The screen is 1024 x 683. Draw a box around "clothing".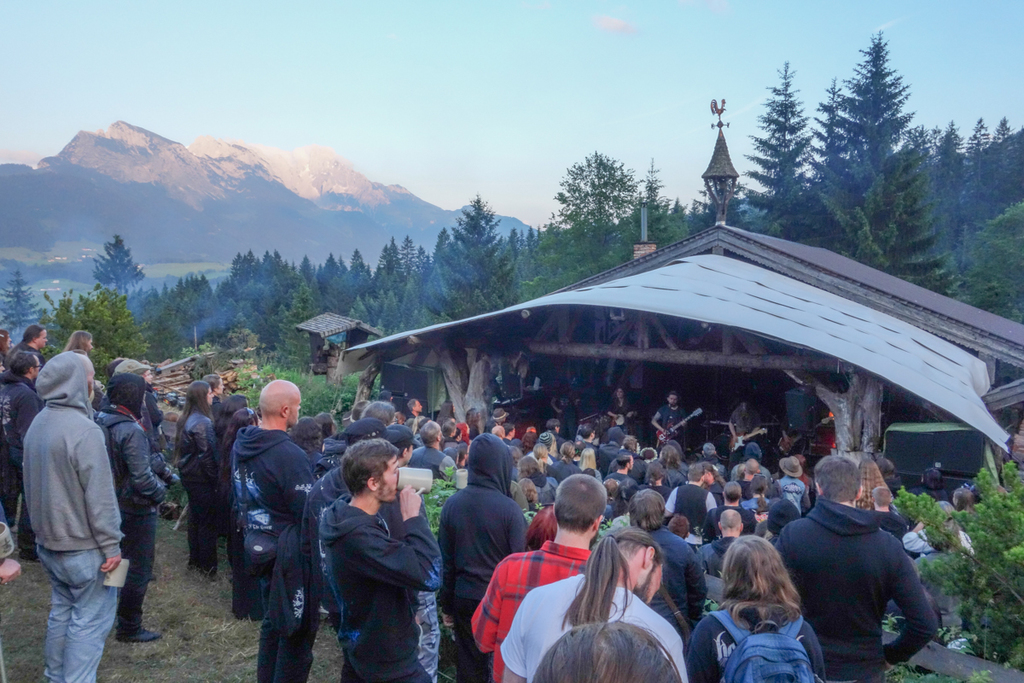
box=[90, 402, 164, 644].
